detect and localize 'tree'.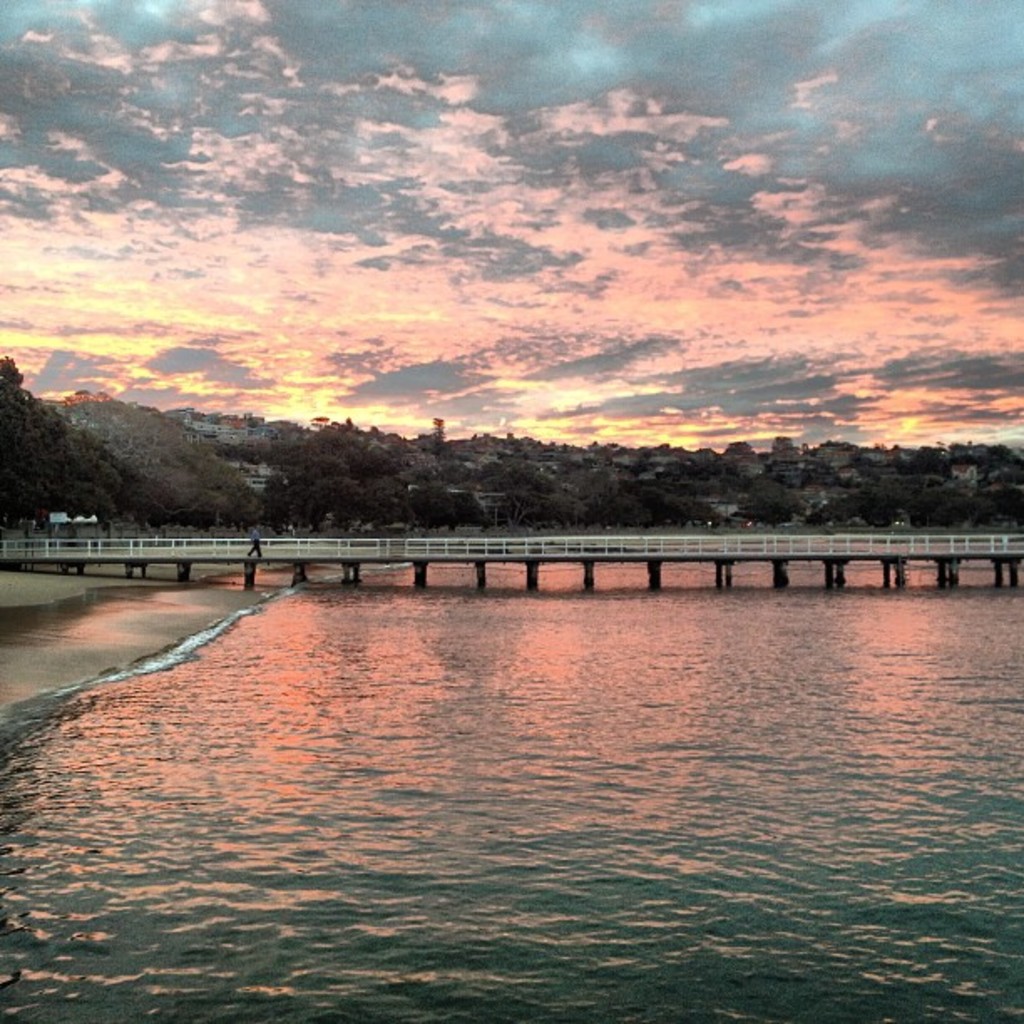
Localized at {"left": 8, "top": 356, "right": 52, "bottom": 460}.
